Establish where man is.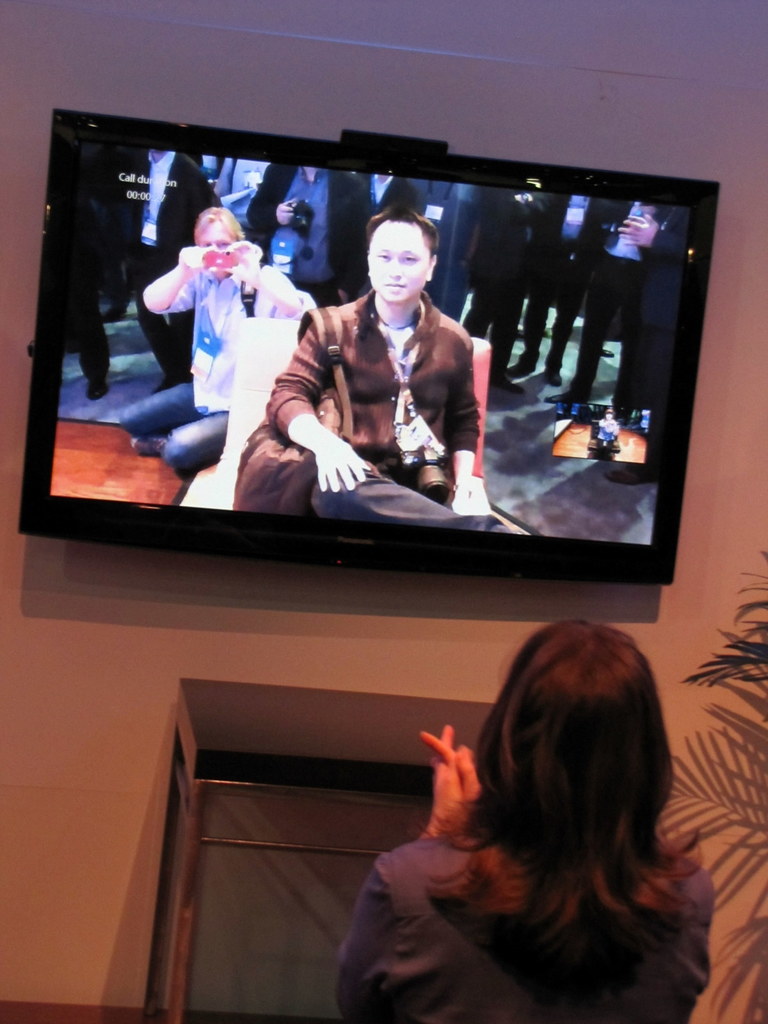
Established at [62, 158, 111, 403].
